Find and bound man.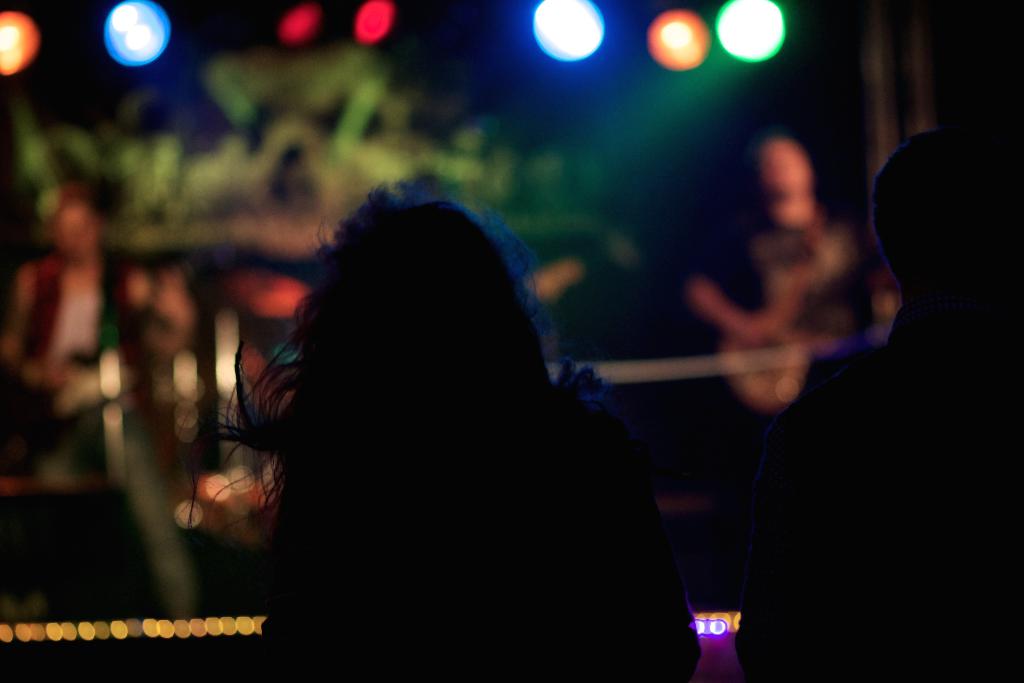
Bound: rect(753, 102, 1016, 666).
